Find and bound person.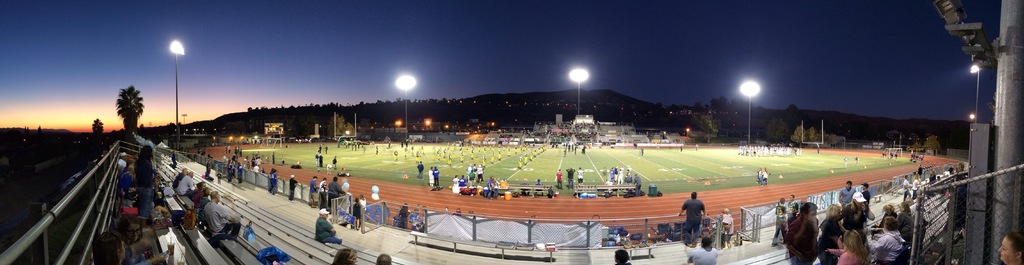
Bound: [865,216,910,264].
